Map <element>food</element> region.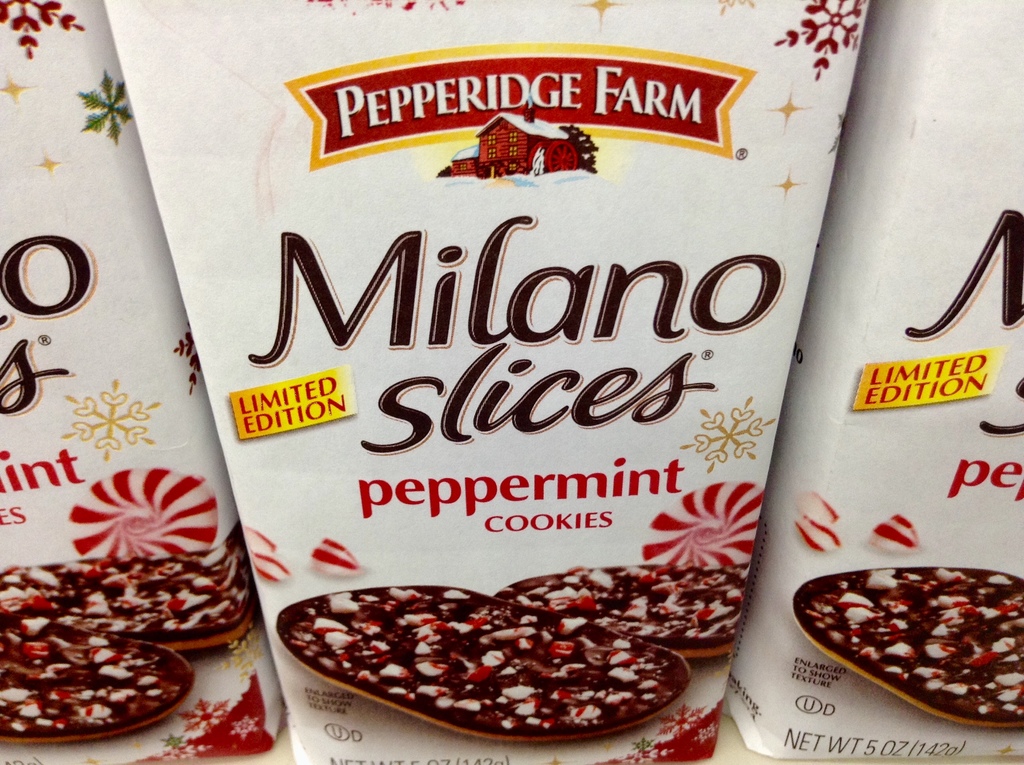
Mapped to box(494, 561, 748, 659).
